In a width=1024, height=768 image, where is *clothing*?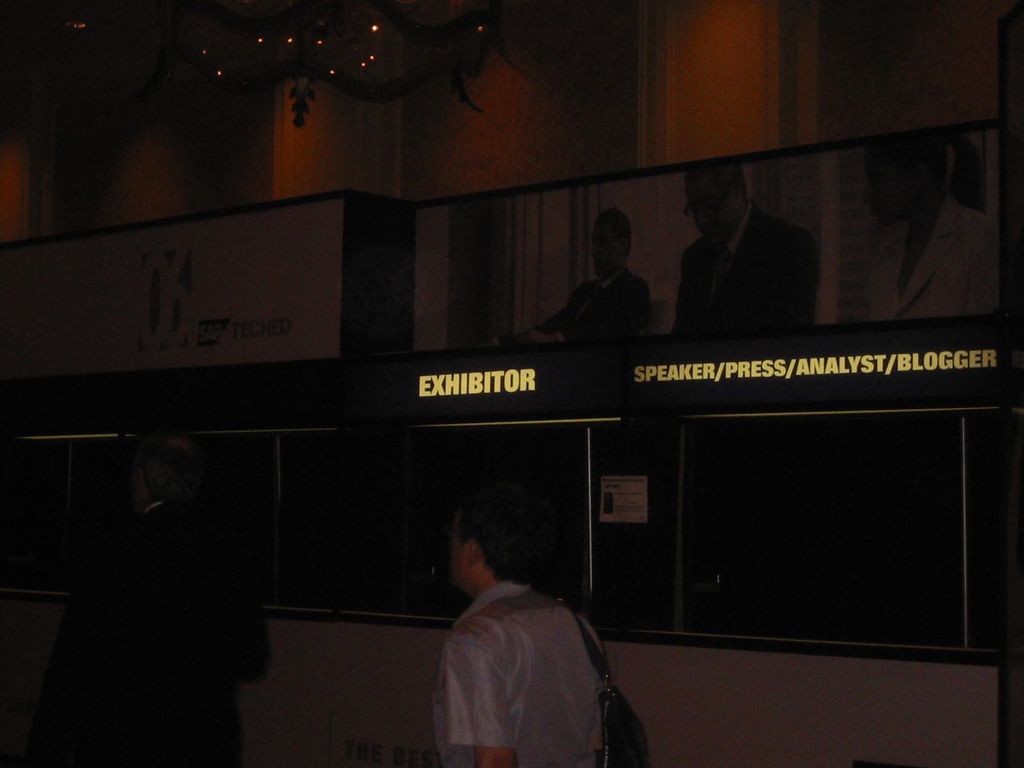
bbox(864, 205, 999, 329).
